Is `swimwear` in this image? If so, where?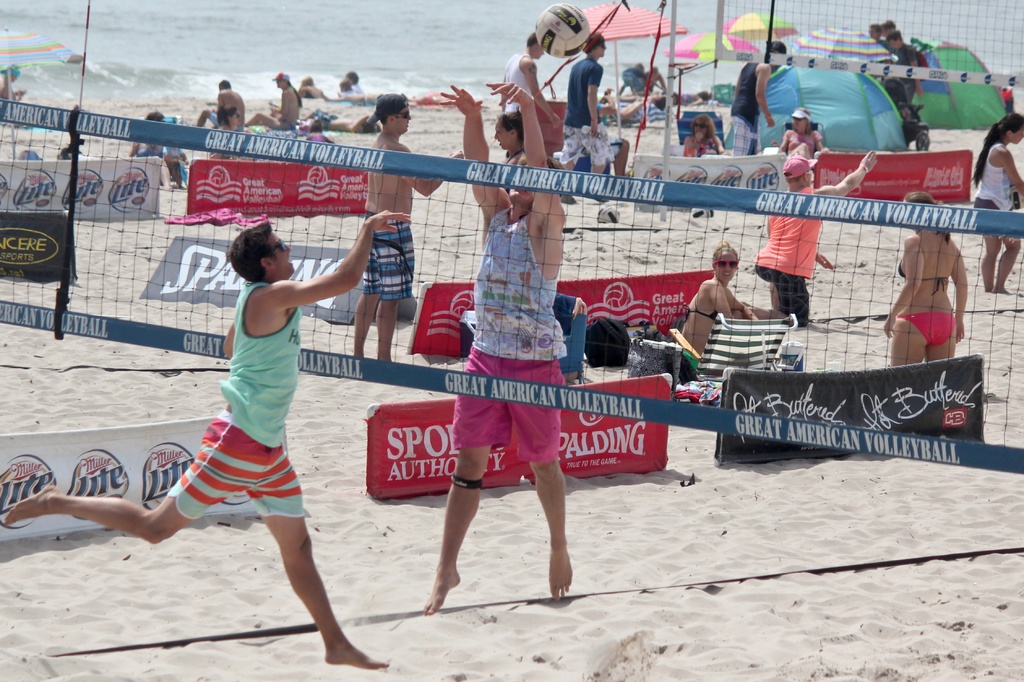
Yes, at crop(758, 184, 817, 325).
